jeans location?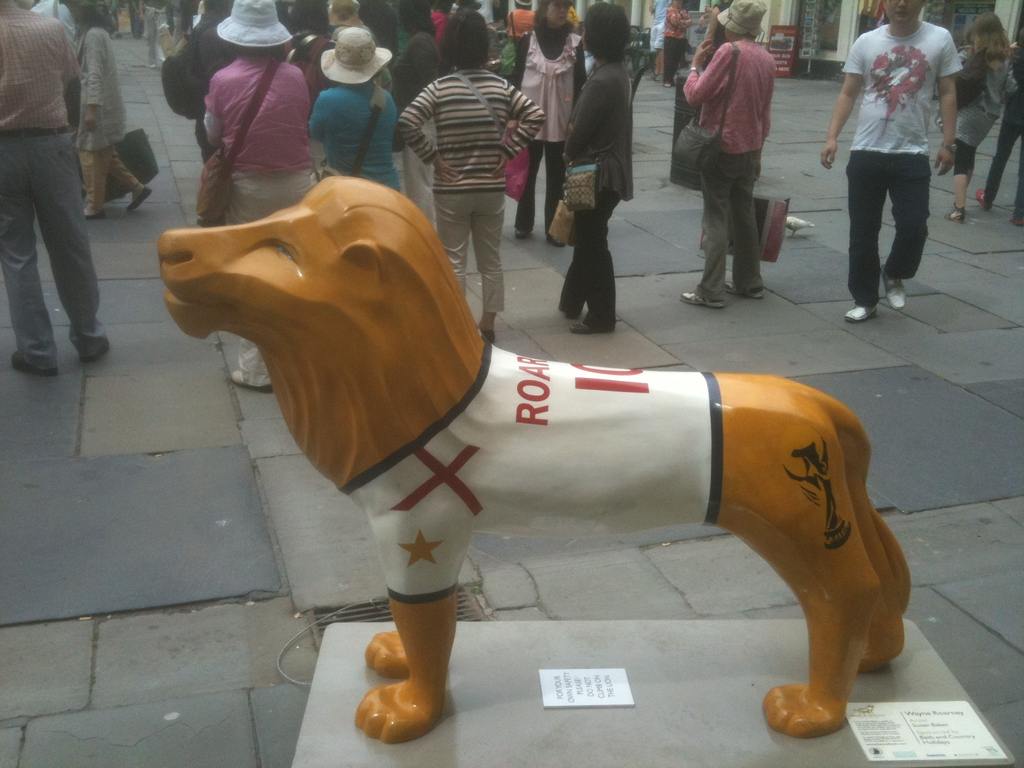
detection(511, 132, 577, 232)
